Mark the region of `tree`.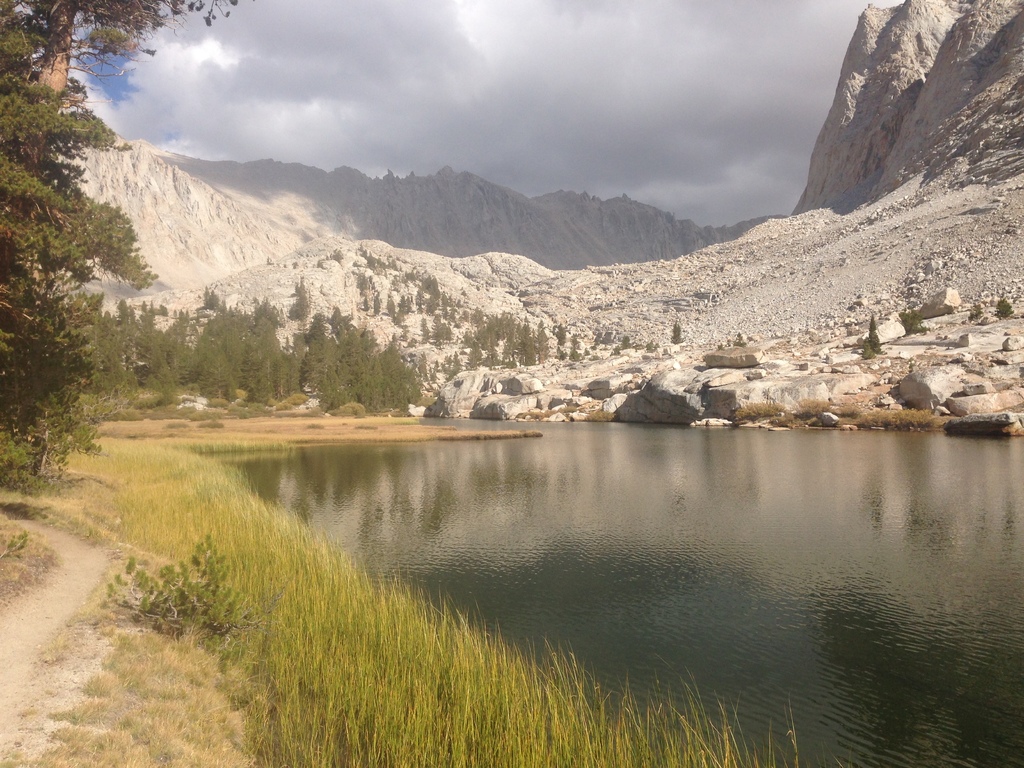
Region: left=972, top=305, right=981, bottom=318.
